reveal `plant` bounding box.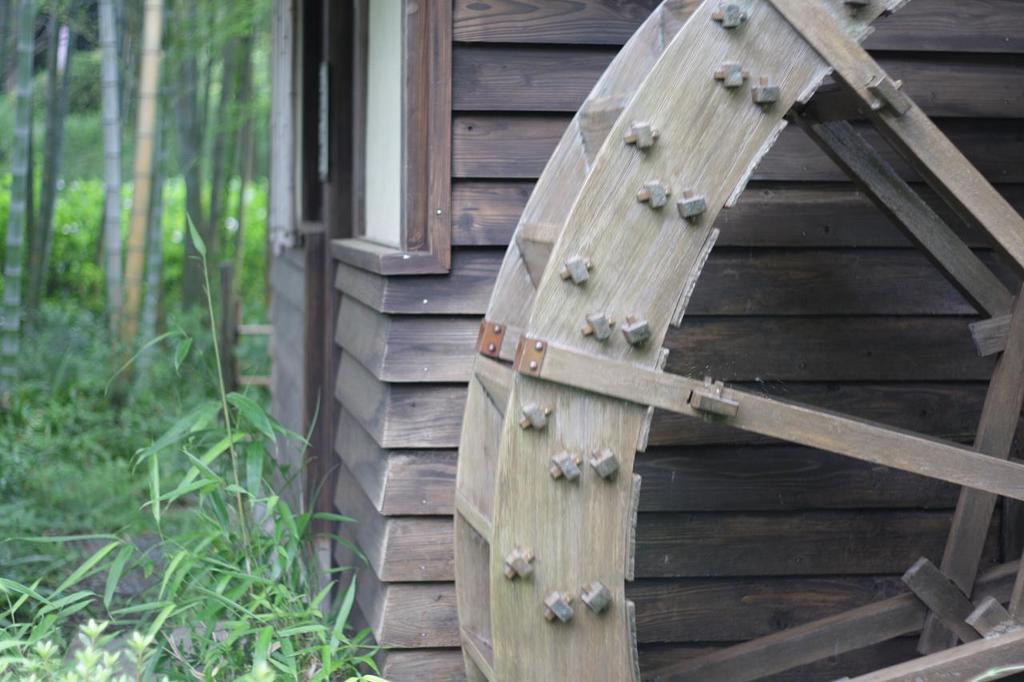
Revealed: 133/213/393/681.
